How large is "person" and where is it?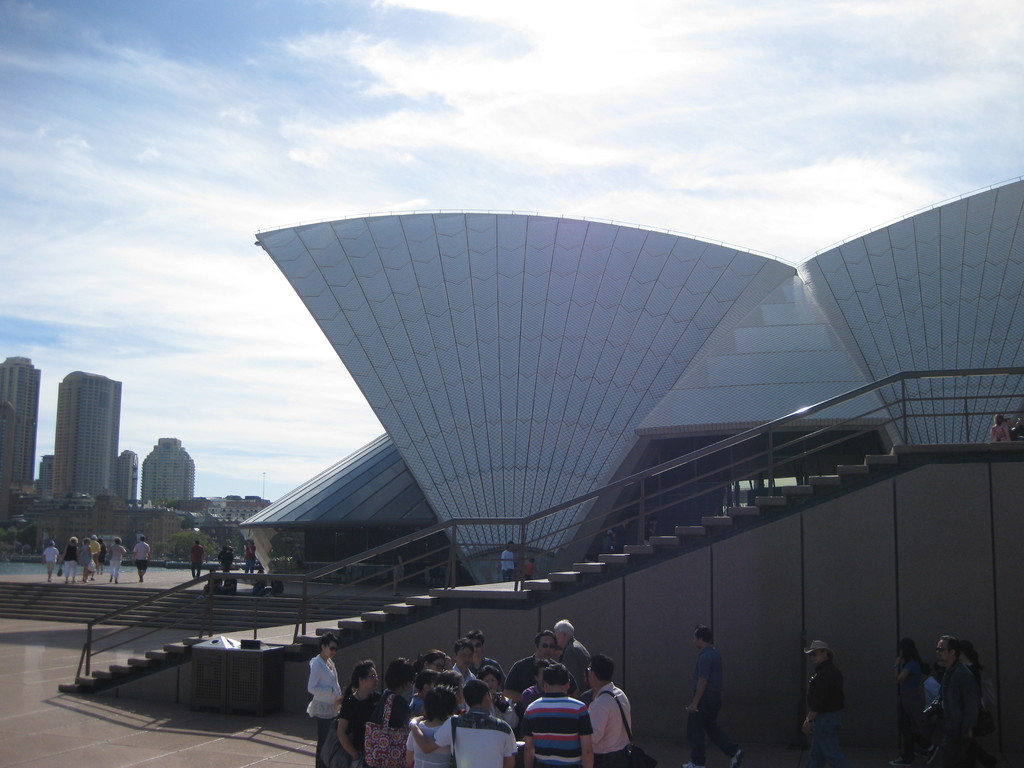
Bounding box: [left=679, top=626, right=756, bottom=767].
